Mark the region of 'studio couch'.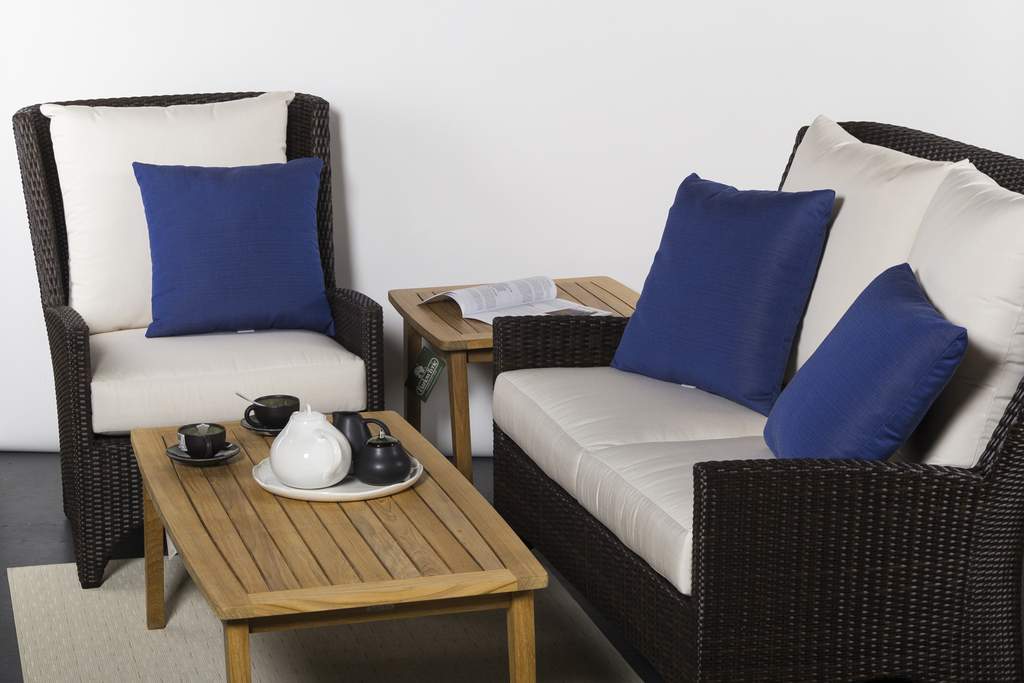
Region: {"left": 484, "top": 117, "right": 1023, "bottom": 682}.
